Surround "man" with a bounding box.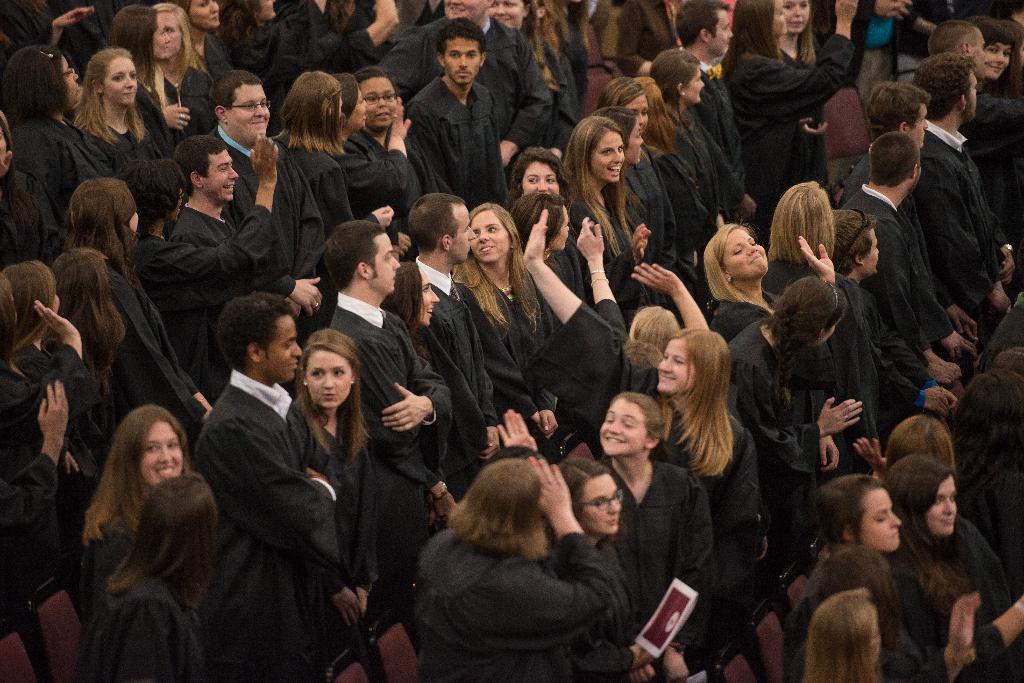
box=[209, 67, 329, 320].
